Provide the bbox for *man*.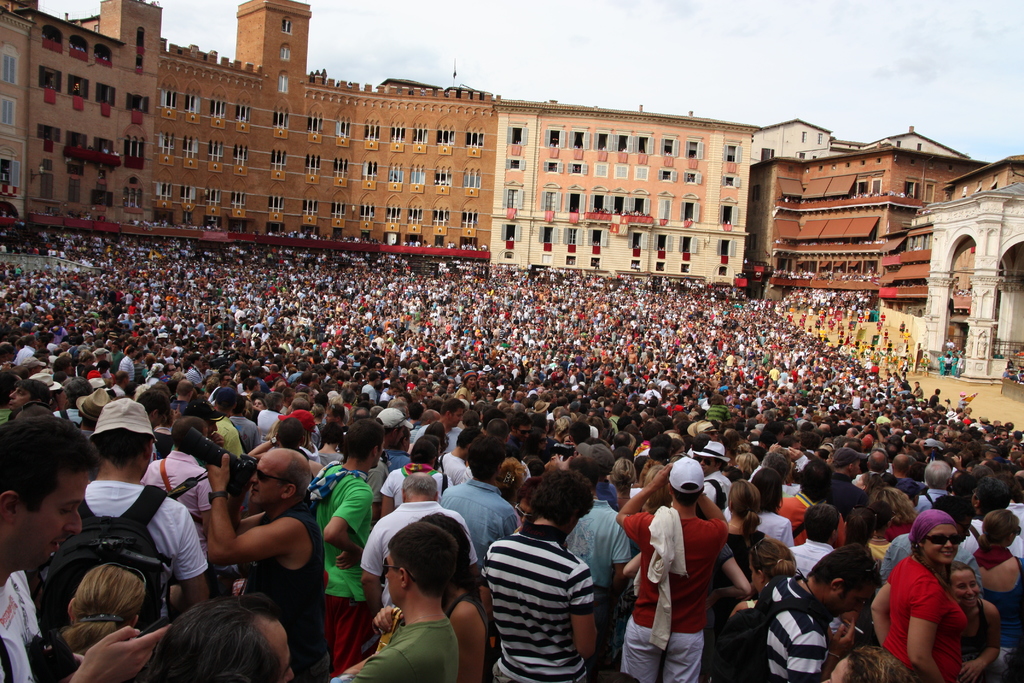
select_region(141, 413, 215, 514).
